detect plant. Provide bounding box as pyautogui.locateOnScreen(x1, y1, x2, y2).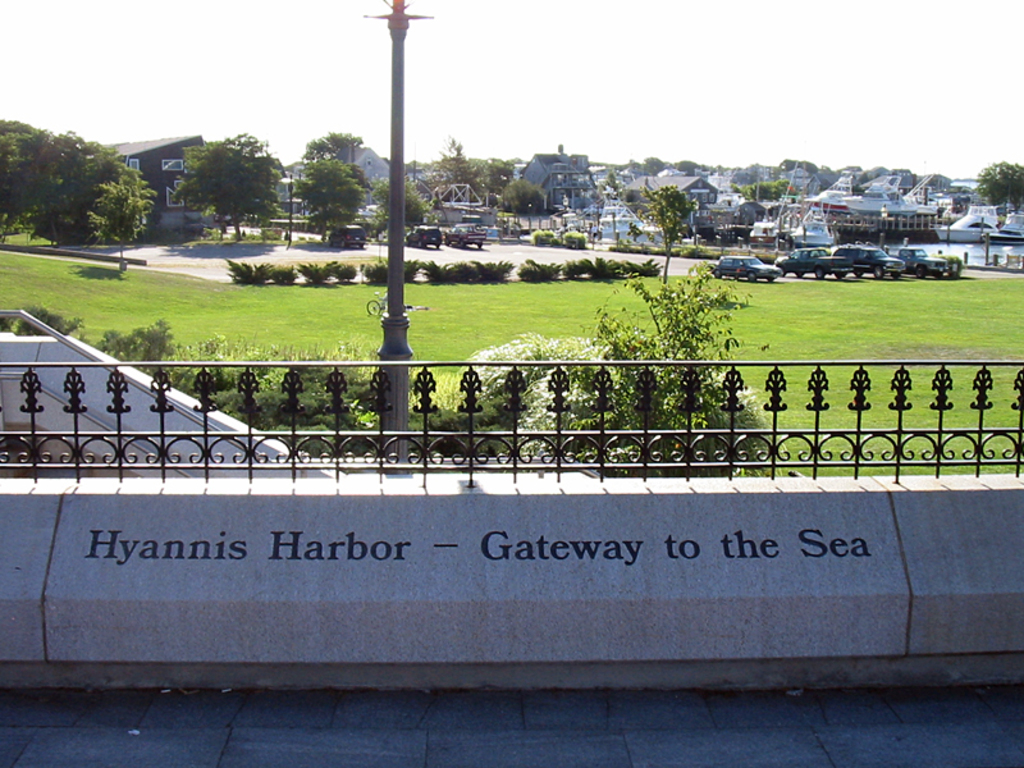
pyautogui.locateOnScreen(570, 266, 594, 285).
